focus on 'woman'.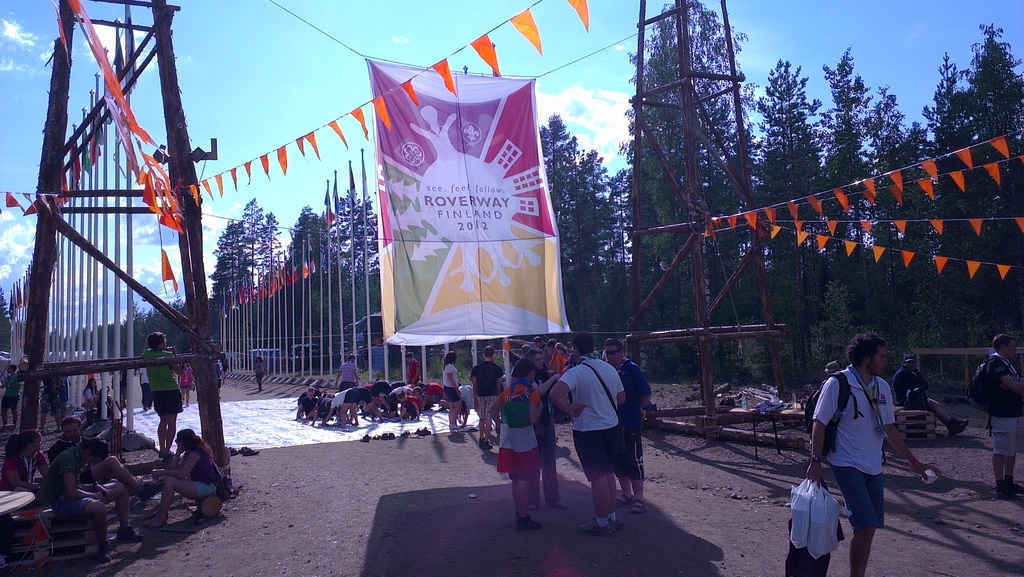
Focused at rect(0, 427, 51, 505).
